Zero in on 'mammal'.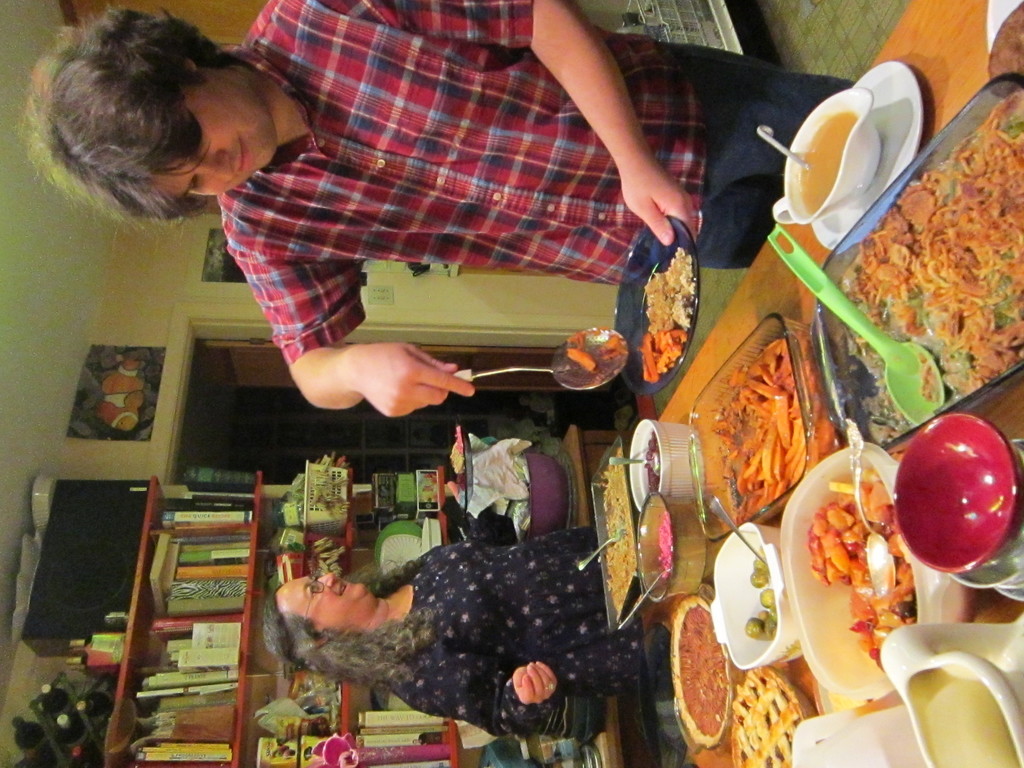
Zeroed in: crop(306, 459, 654, 729).
